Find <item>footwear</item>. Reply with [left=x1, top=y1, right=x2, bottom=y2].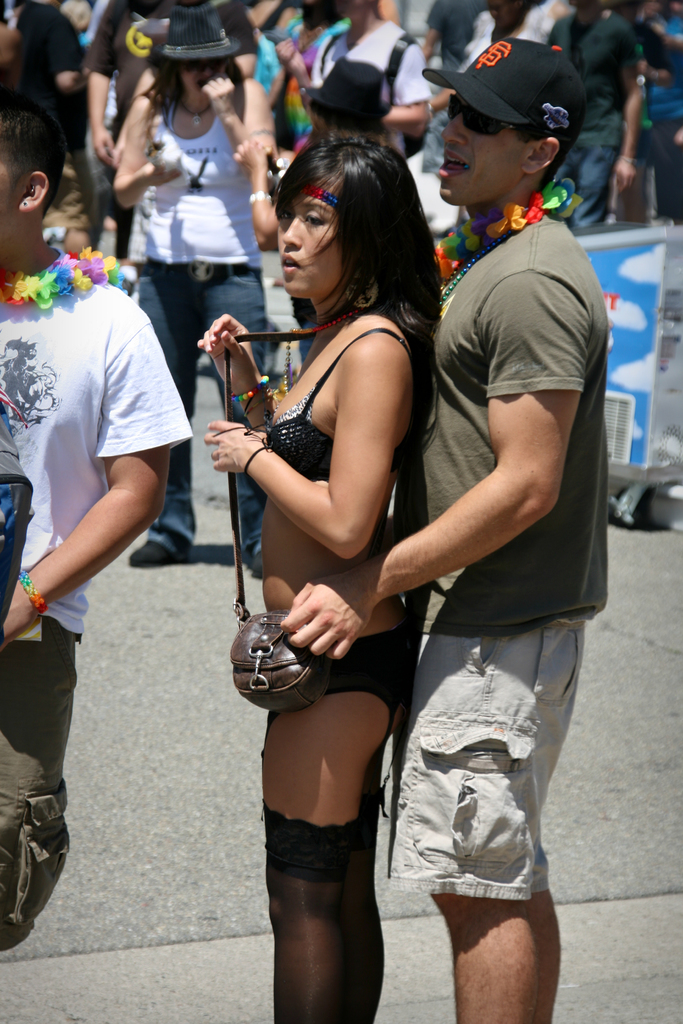
[left=131, top=534, right=179, bottom=565].
